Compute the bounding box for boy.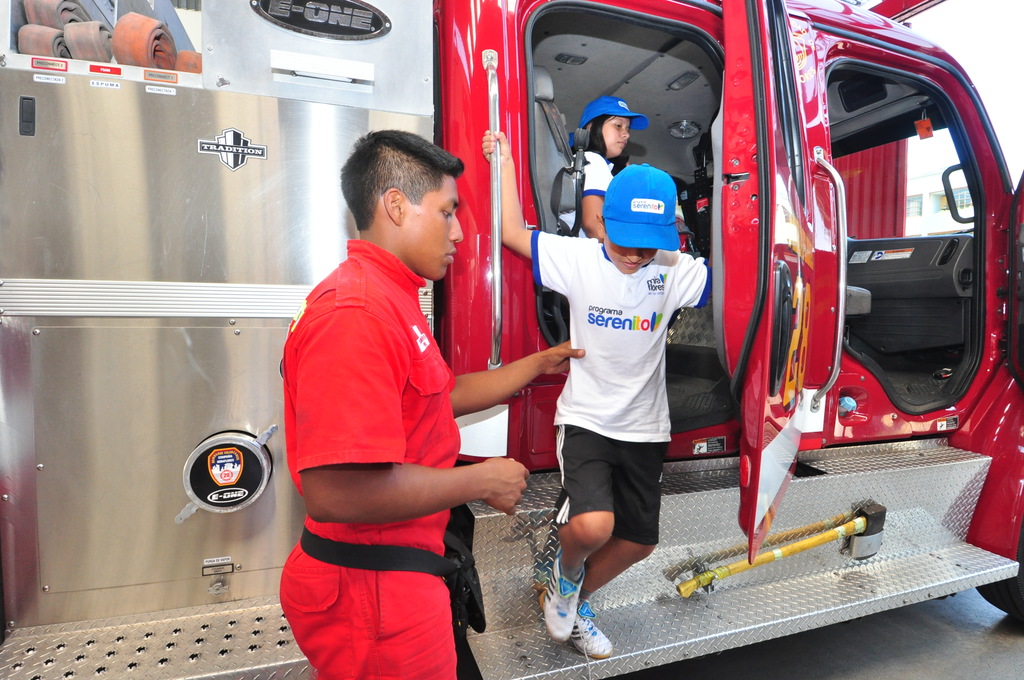
<region>478, 145, 707, 661</region>.
